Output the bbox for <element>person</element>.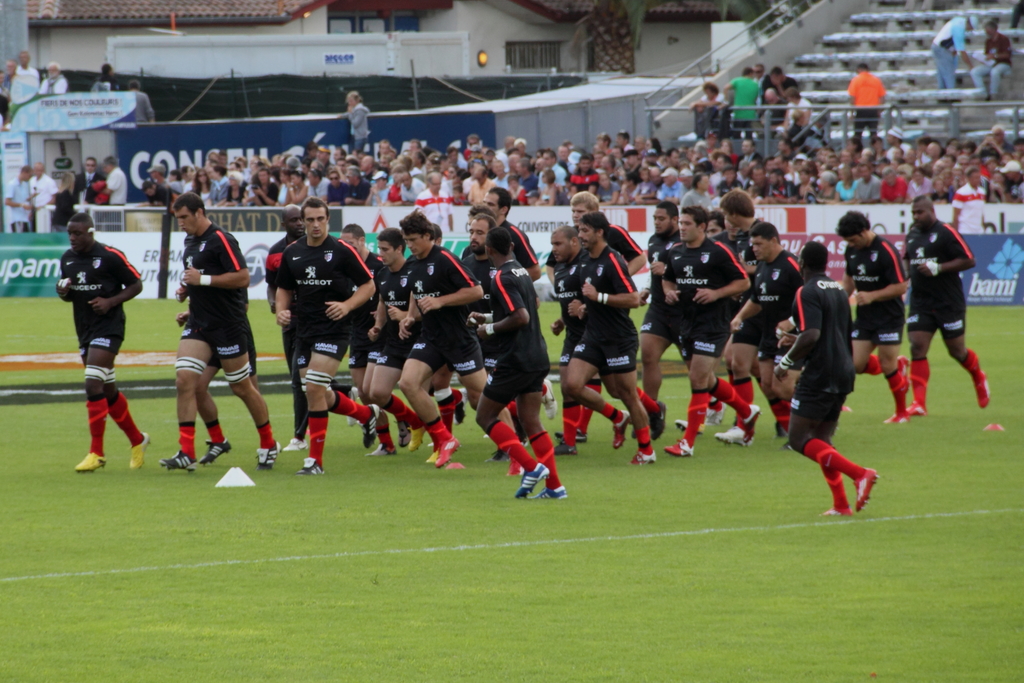
(652,202,765,462).
